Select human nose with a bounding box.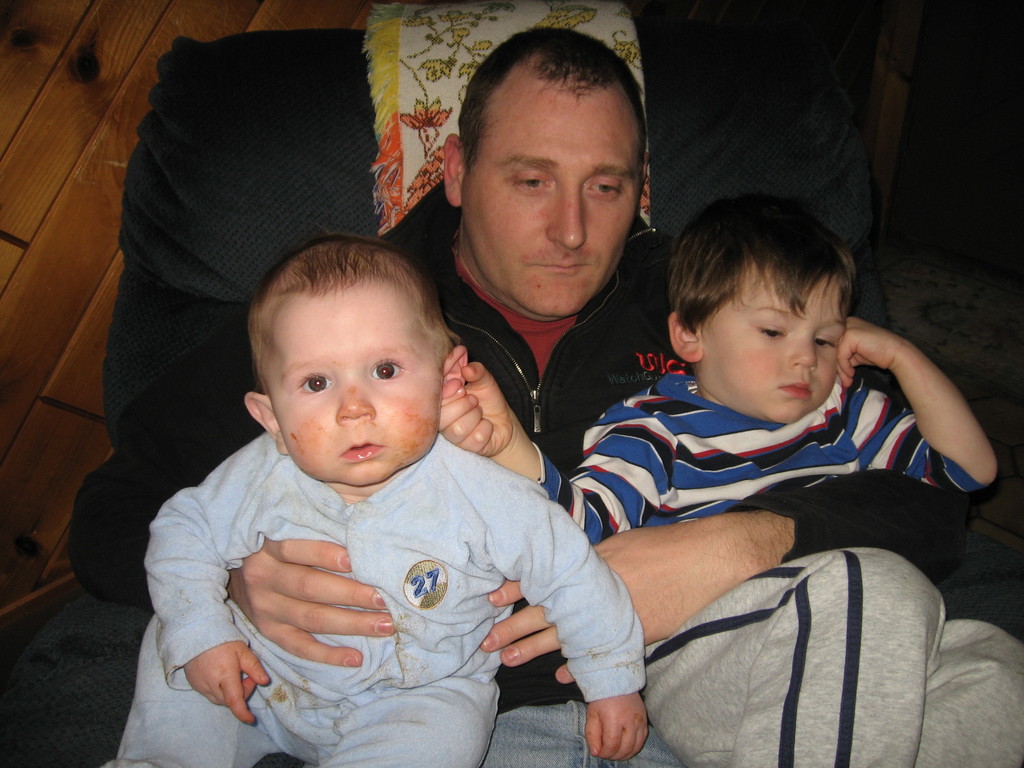
rect(787, 333, 819, 369).
